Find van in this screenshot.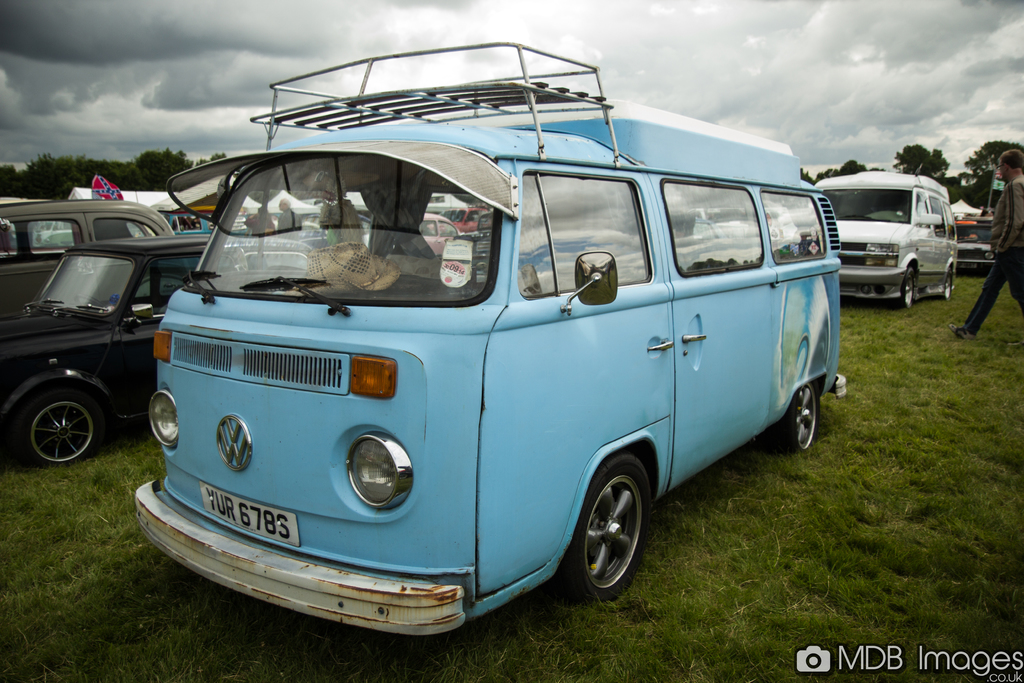
The bounding box for van is box(813, 172, 960, 304).
